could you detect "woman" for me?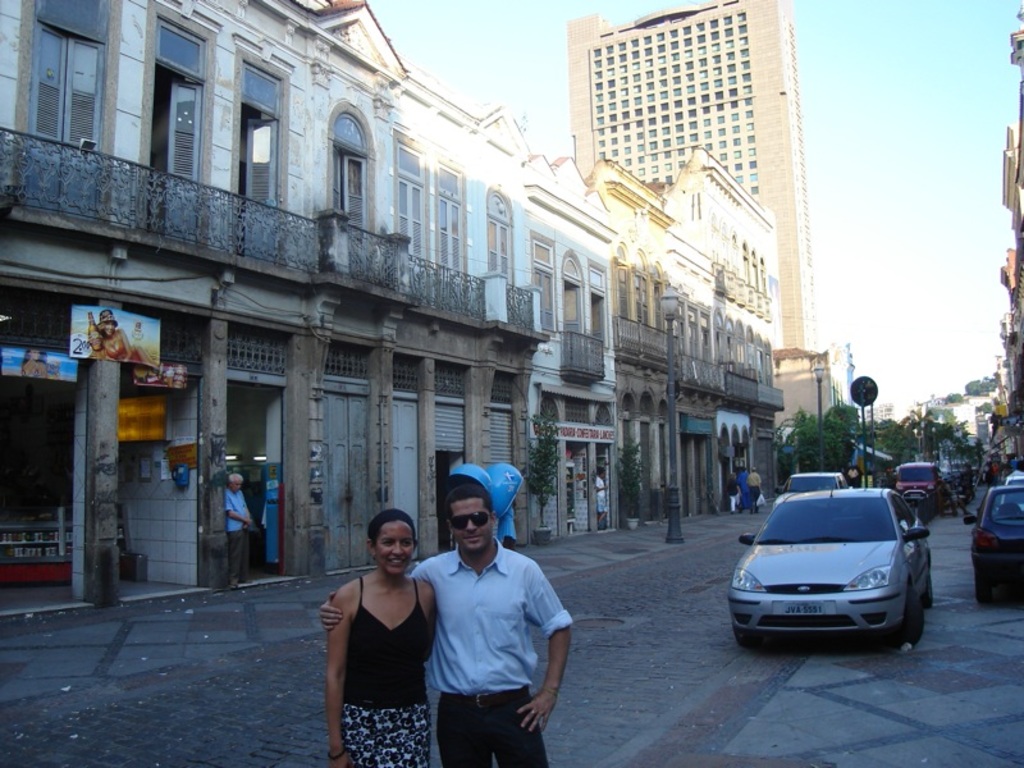
Detection result: left=328, top=509, right=436, bottom=767.
